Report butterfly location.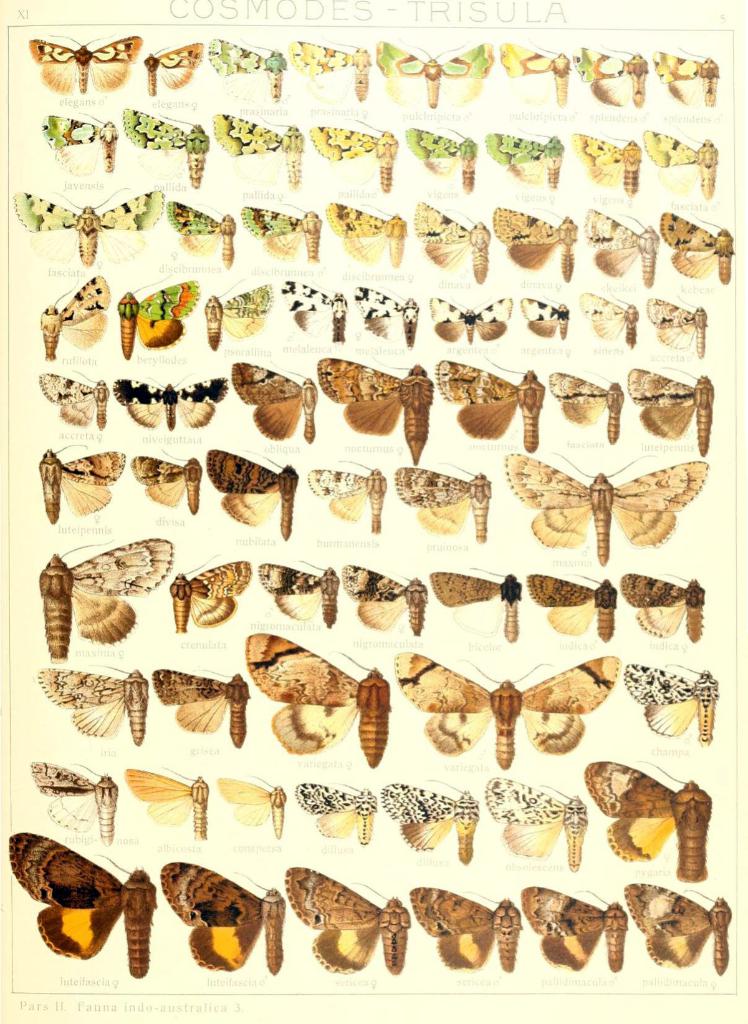
Report: <box>523,575,619,643</box>.
